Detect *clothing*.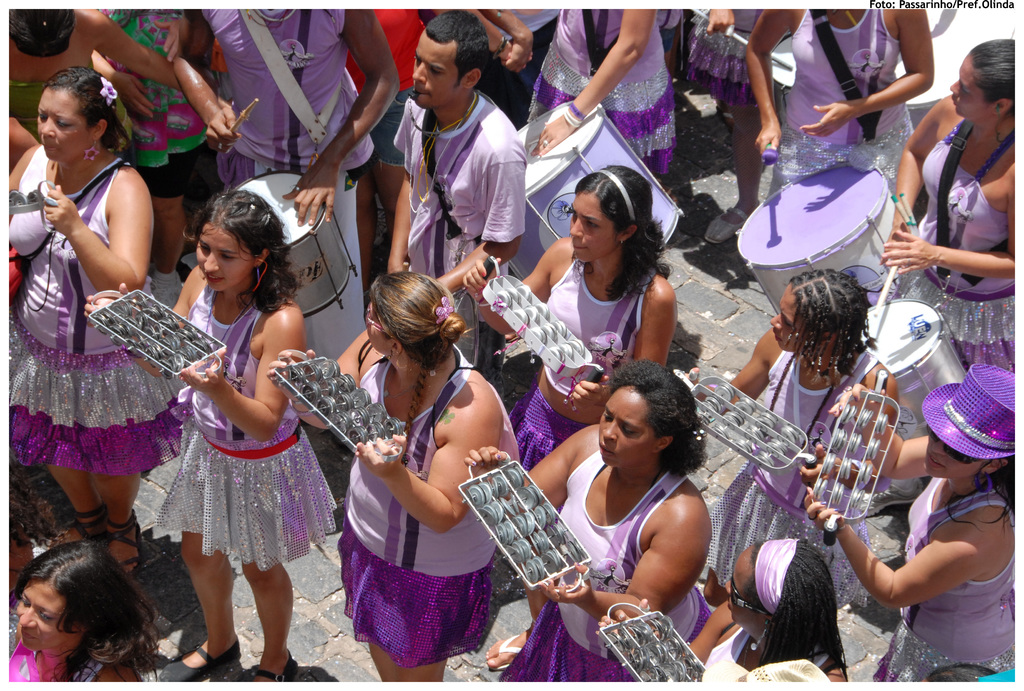
Detected at (left=698, top=622, right=834, bottom=690).
